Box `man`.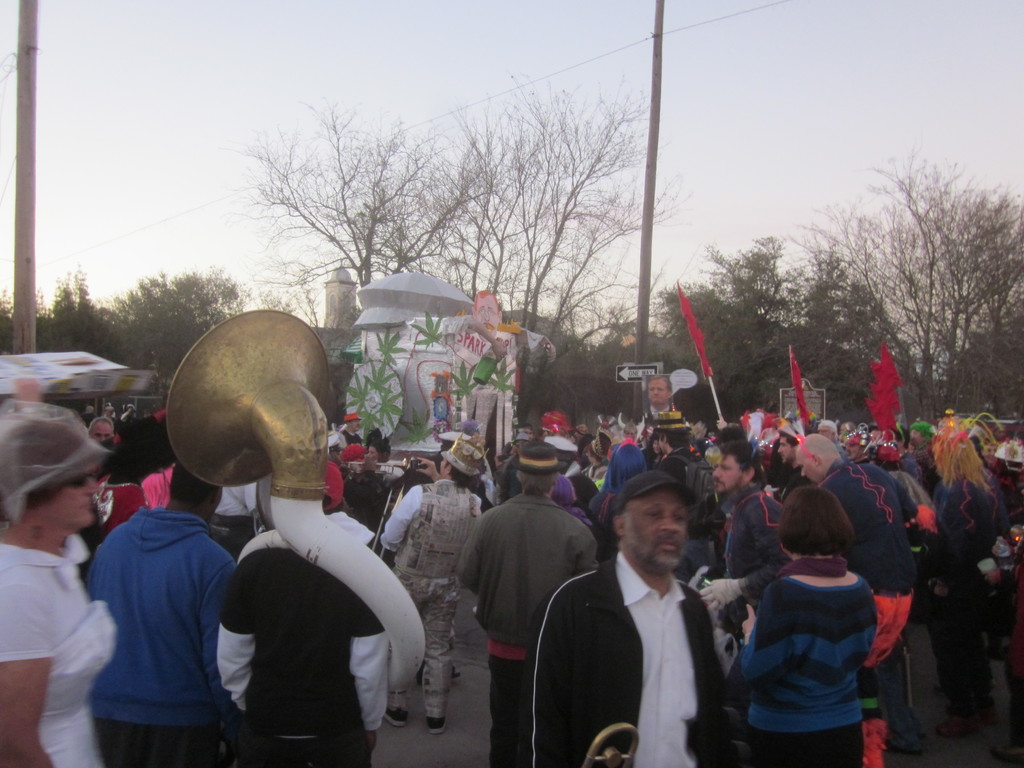
383 442 488 728.
